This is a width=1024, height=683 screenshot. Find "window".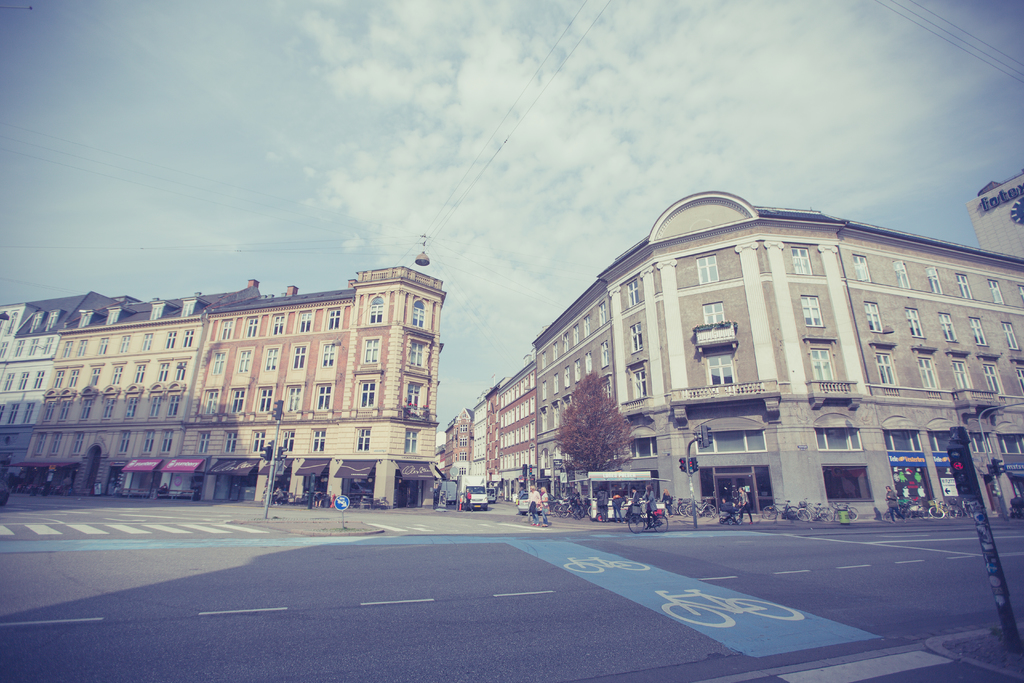
Bounding box: {"x1": 22, "y1": 402, "x2": 37, "y2": 423}.
